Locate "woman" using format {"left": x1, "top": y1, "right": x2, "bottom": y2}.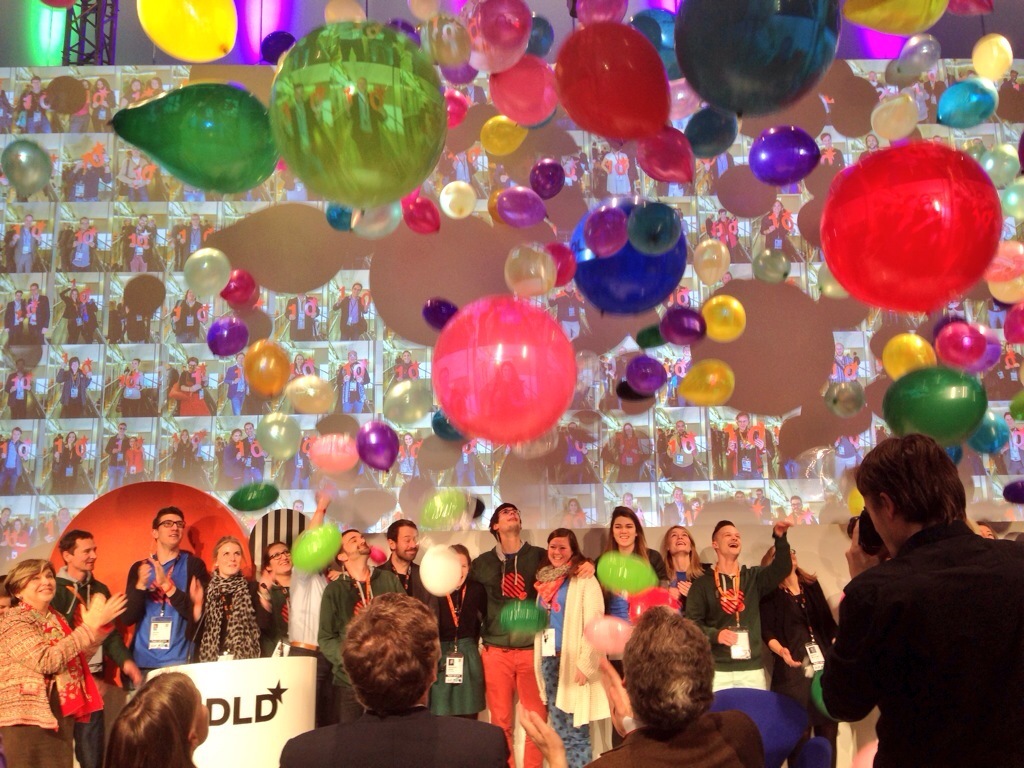
{"left": 245, "top": 533, "right": 304, "bottom": 636}.
